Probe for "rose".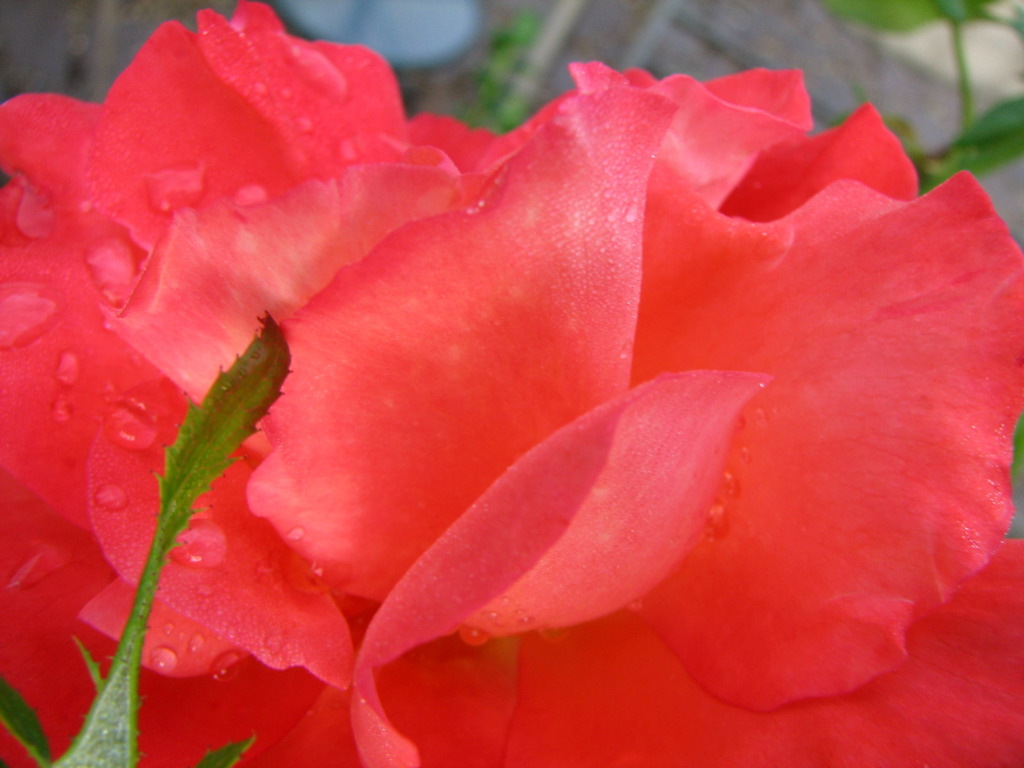
Probe result: [0,0,1023,767].
